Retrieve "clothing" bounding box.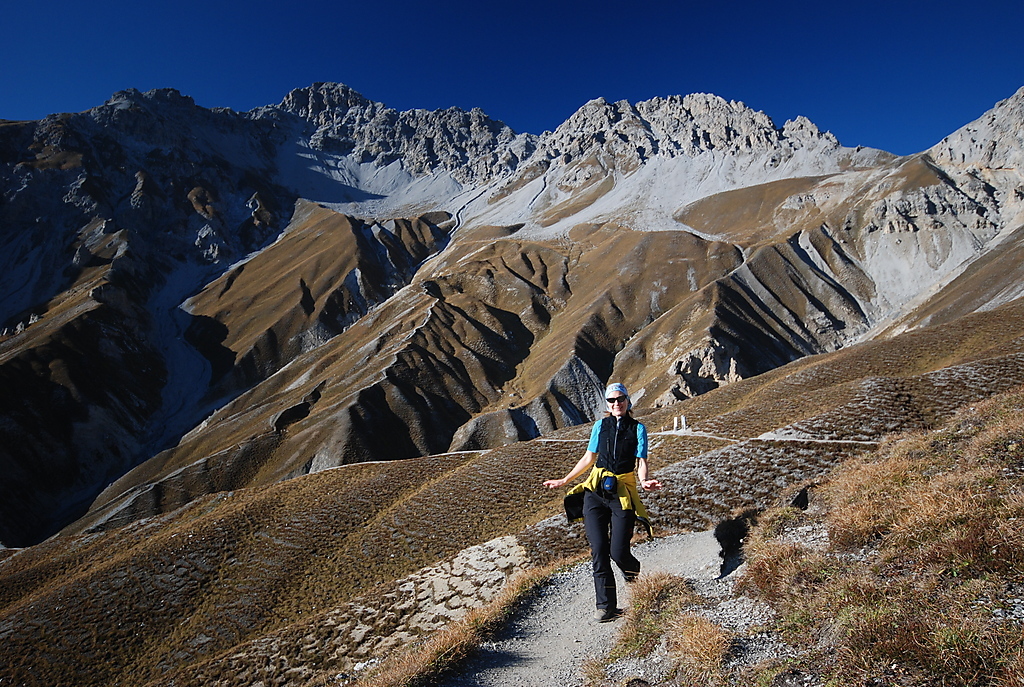
Bounding box: 564,381,653,599.
